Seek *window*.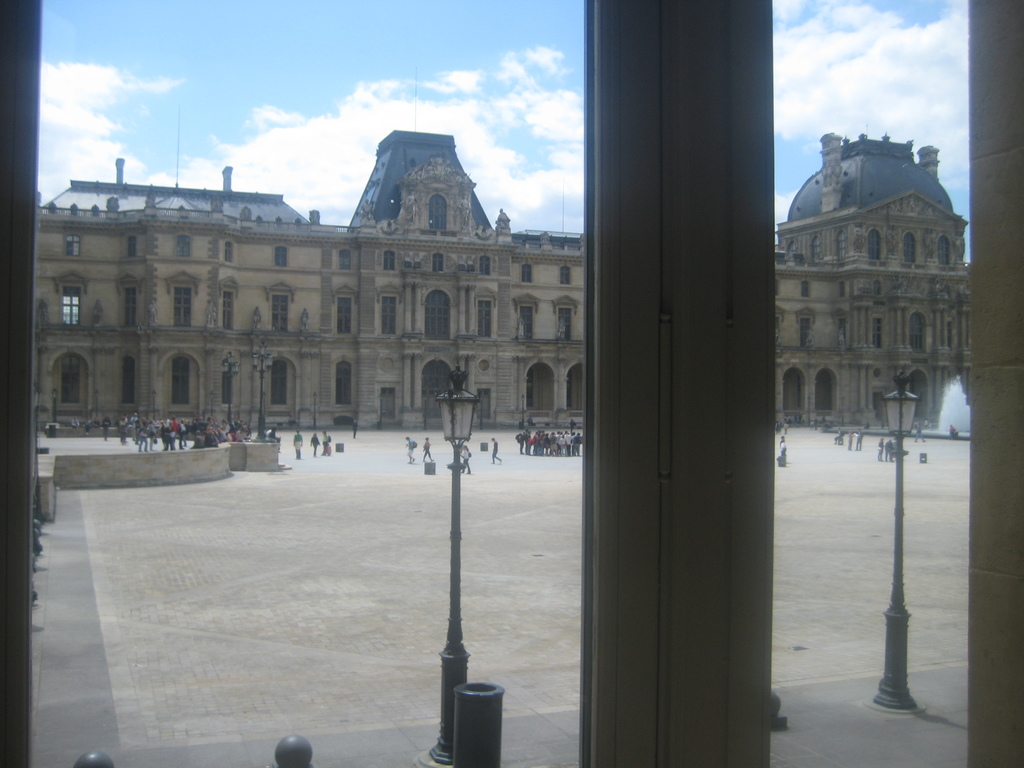
[x1=520, y1=303, x2=537, y2=342].
